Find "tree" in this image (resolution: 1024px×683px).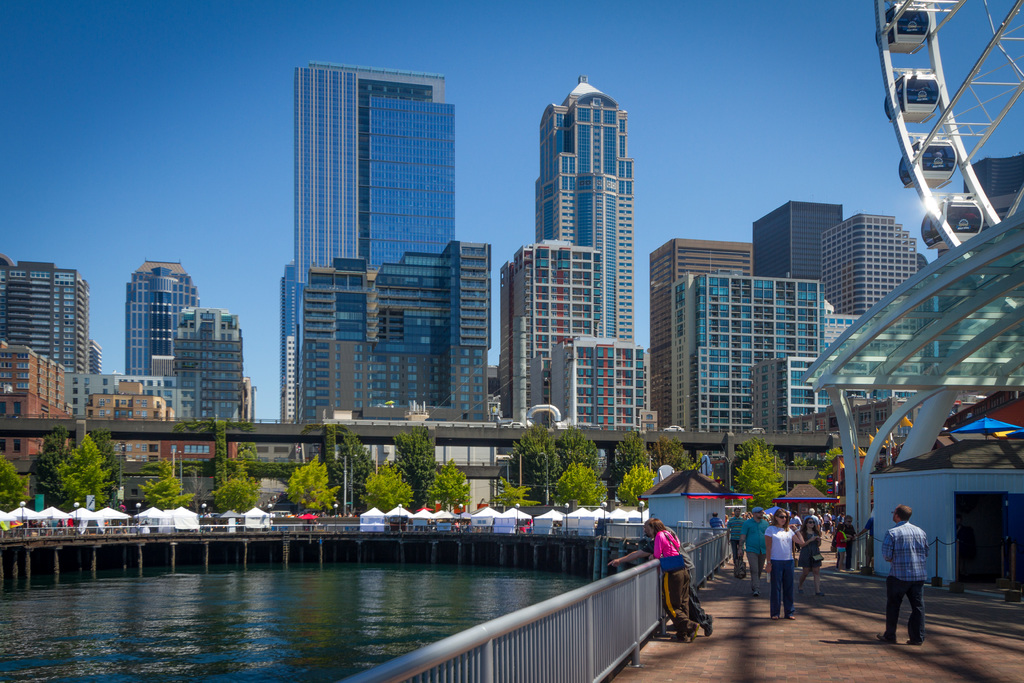
<bbox>228, 438, 263, 472</bbox>.
